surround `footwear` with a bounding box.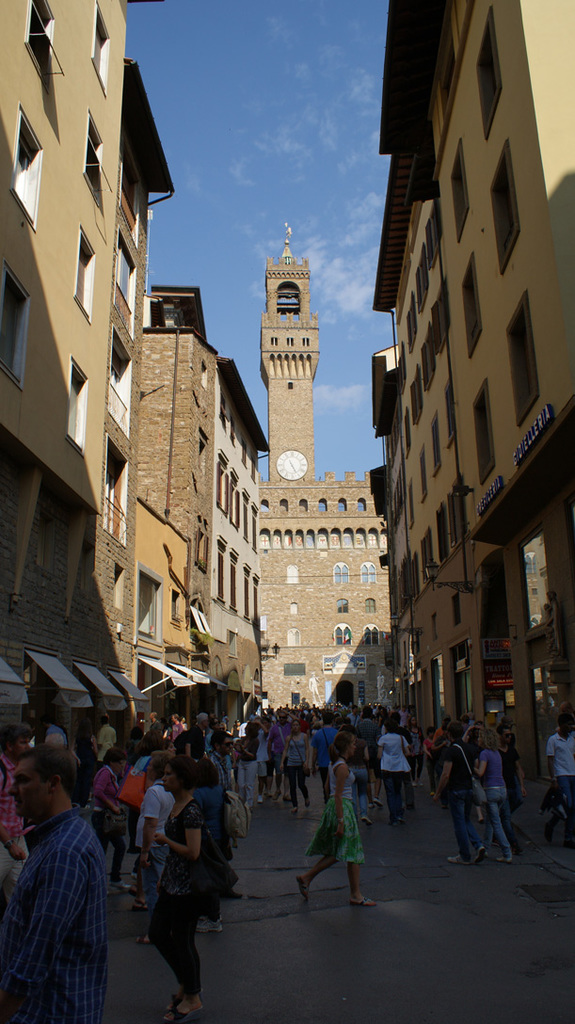
x1=165 y1=987 x2=202 y2=1012.
